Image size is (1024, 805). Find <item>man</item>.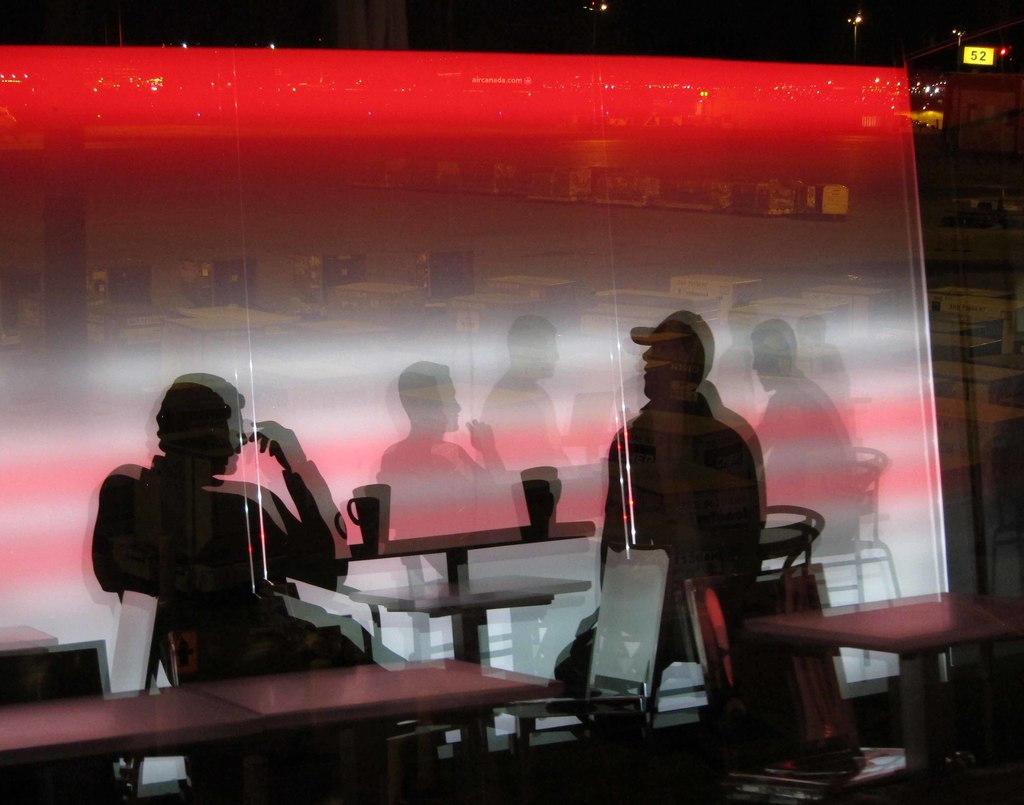
pyautogui.locateOnScreen(545, 293, 778, 712).
